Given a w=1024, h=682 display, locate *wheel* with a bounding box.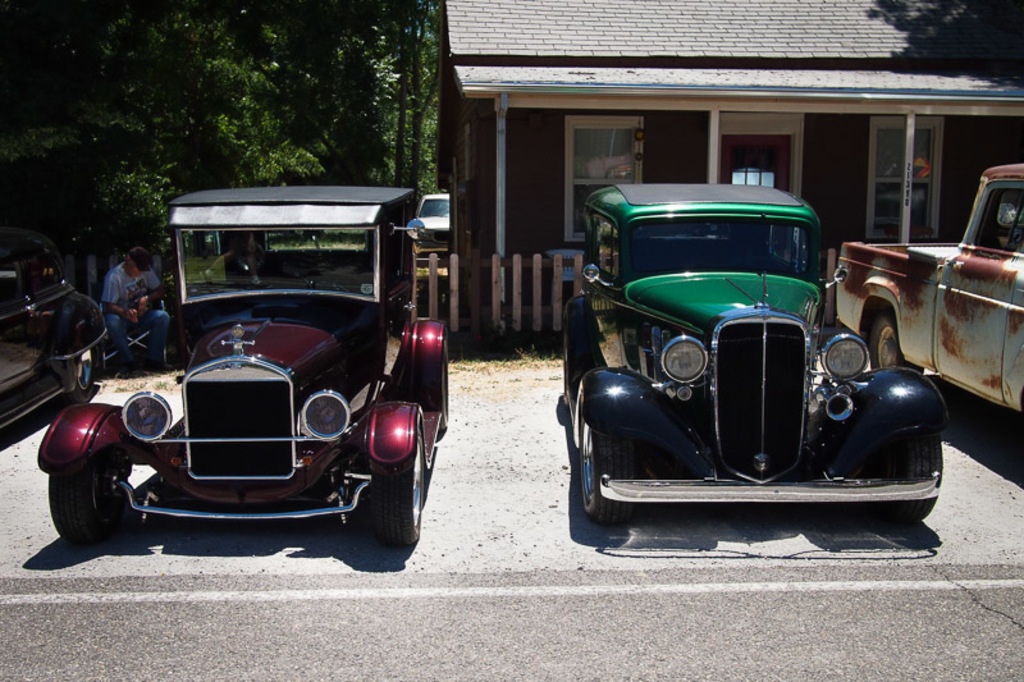
Located: [374,429,424,546].
